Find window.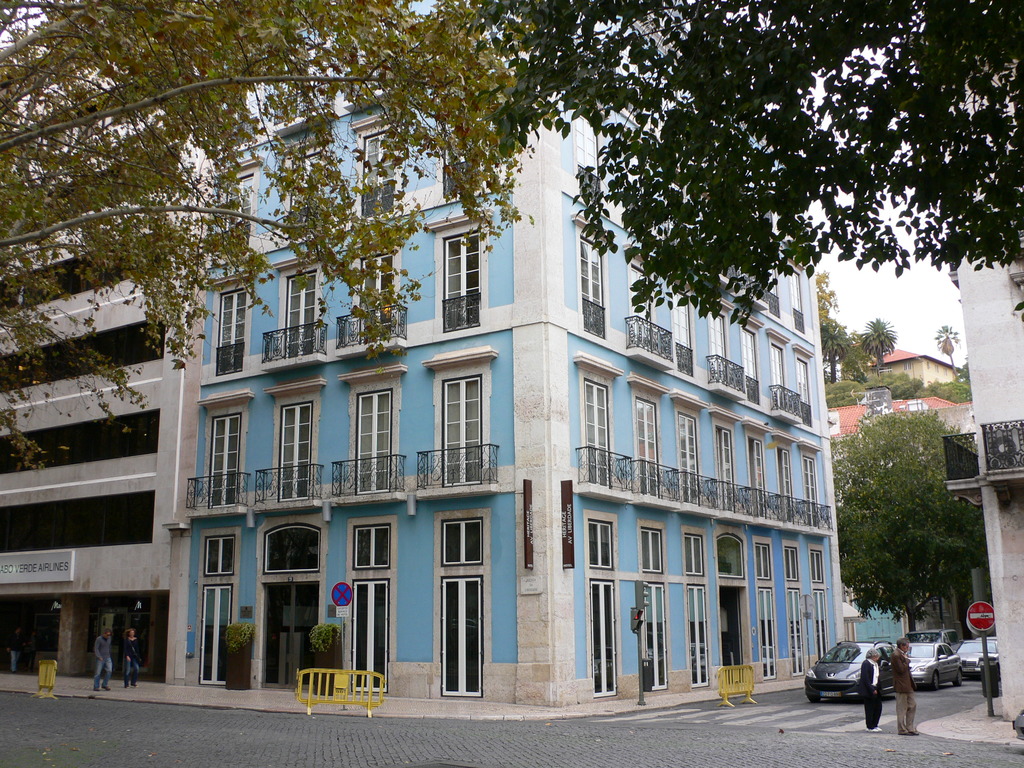
(440,521,485,566).
